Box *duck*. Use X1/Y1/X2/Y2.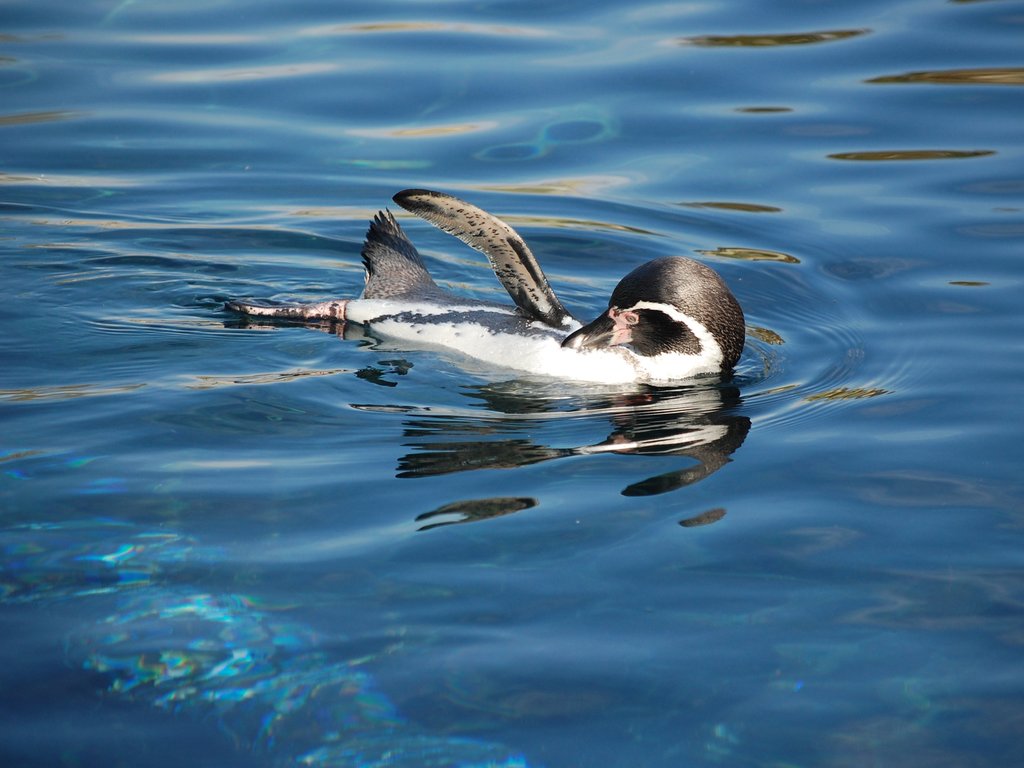
227/196/792/388.
